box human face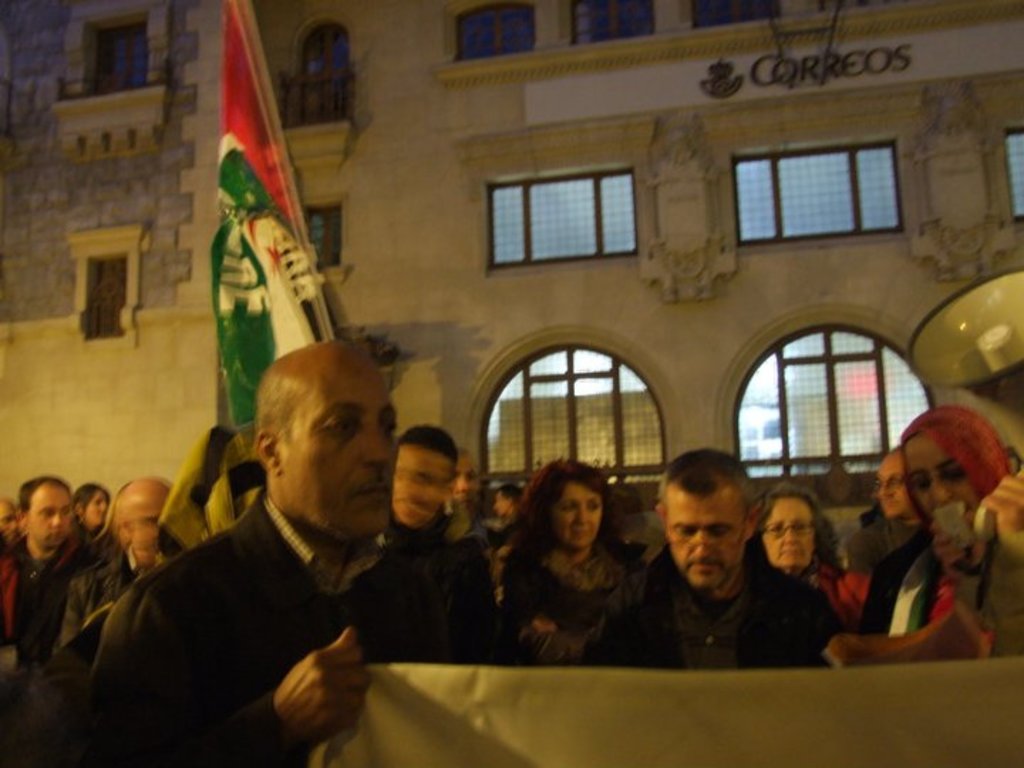
crop(454, 449, 479, 508)
